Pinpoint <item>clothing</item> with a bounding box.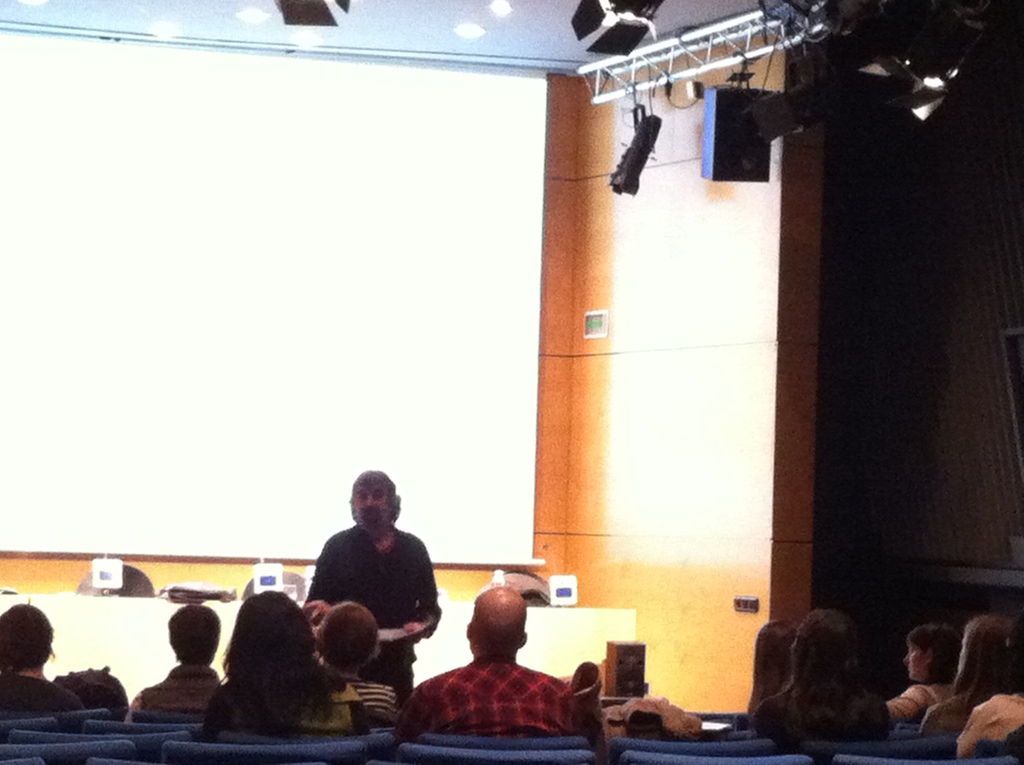
l=131, t=663, r=227, b=716.
